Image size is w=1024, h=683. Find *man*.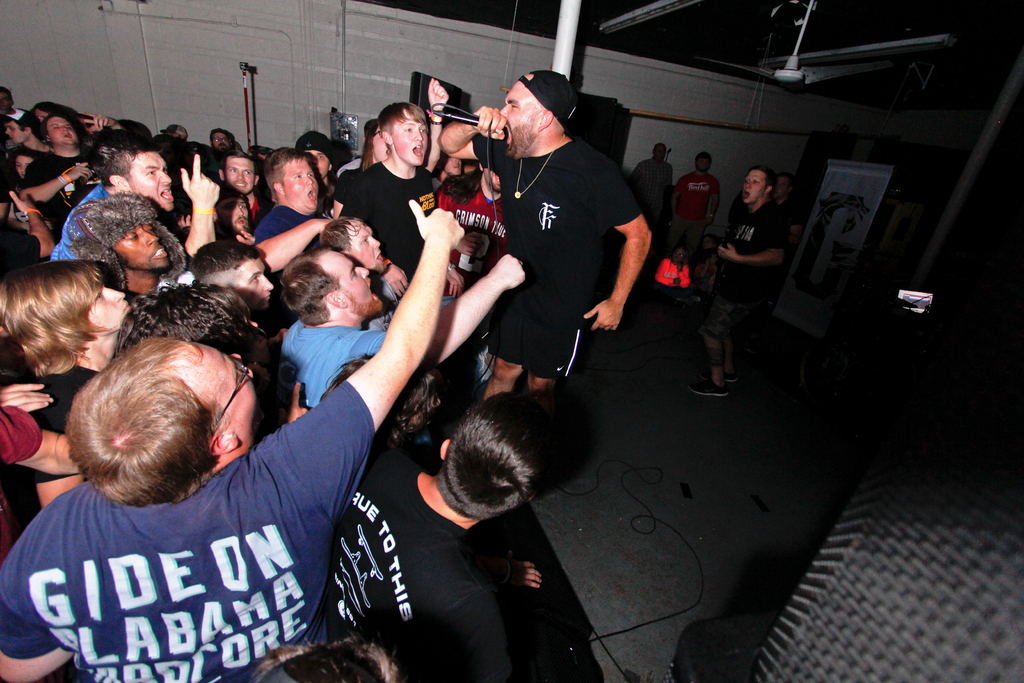
688/160/792/395.
